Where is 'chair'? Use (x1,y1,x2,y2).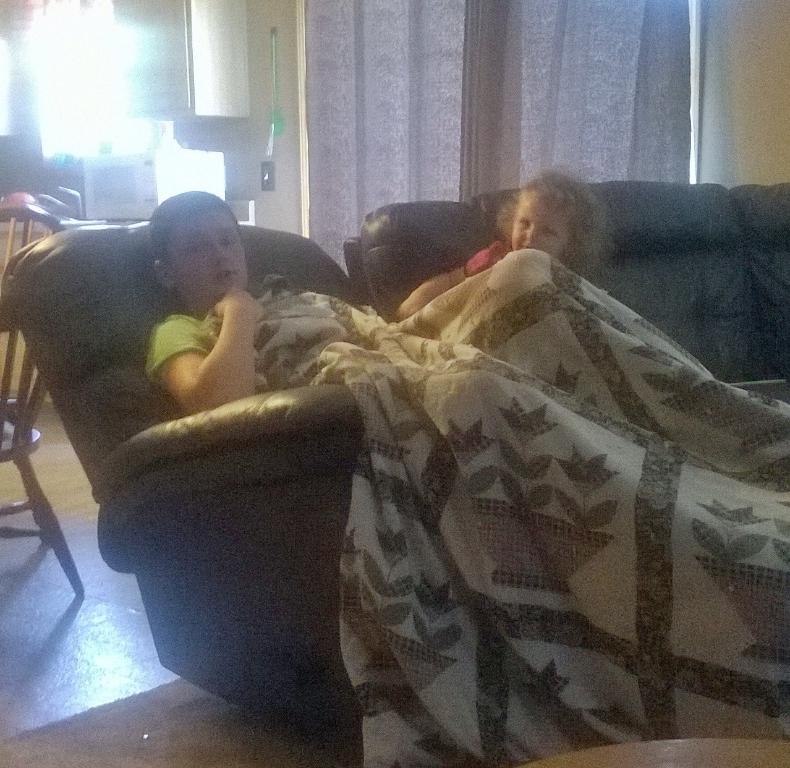
(0,207,85,600).
